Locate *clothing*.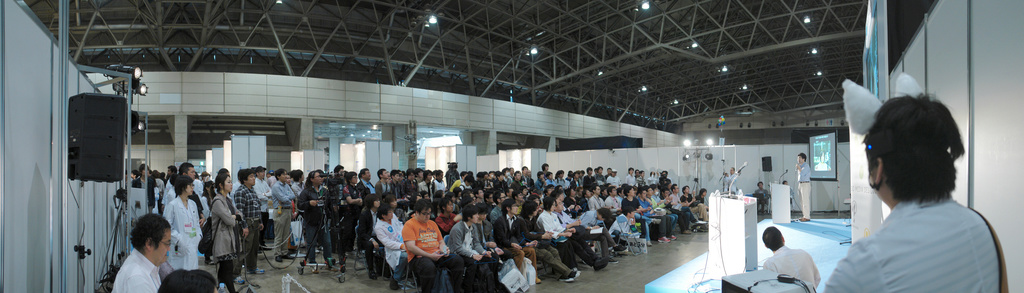
Bounding box: 578/211/613/239.
